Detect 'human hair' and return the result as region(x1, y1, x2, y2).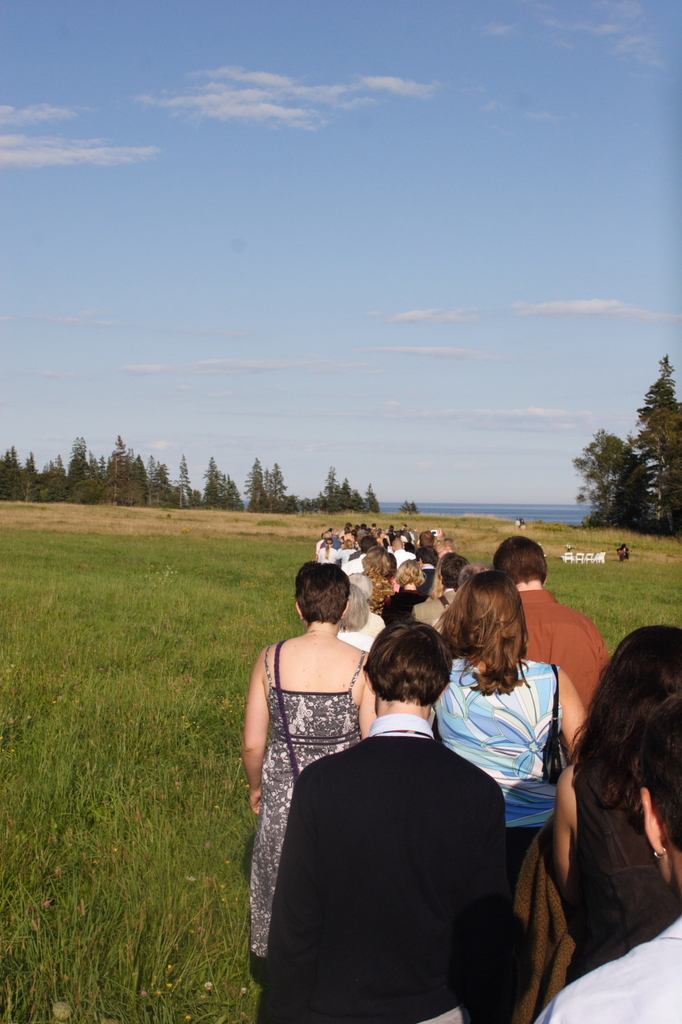
region(295, 559, 346, 623).
